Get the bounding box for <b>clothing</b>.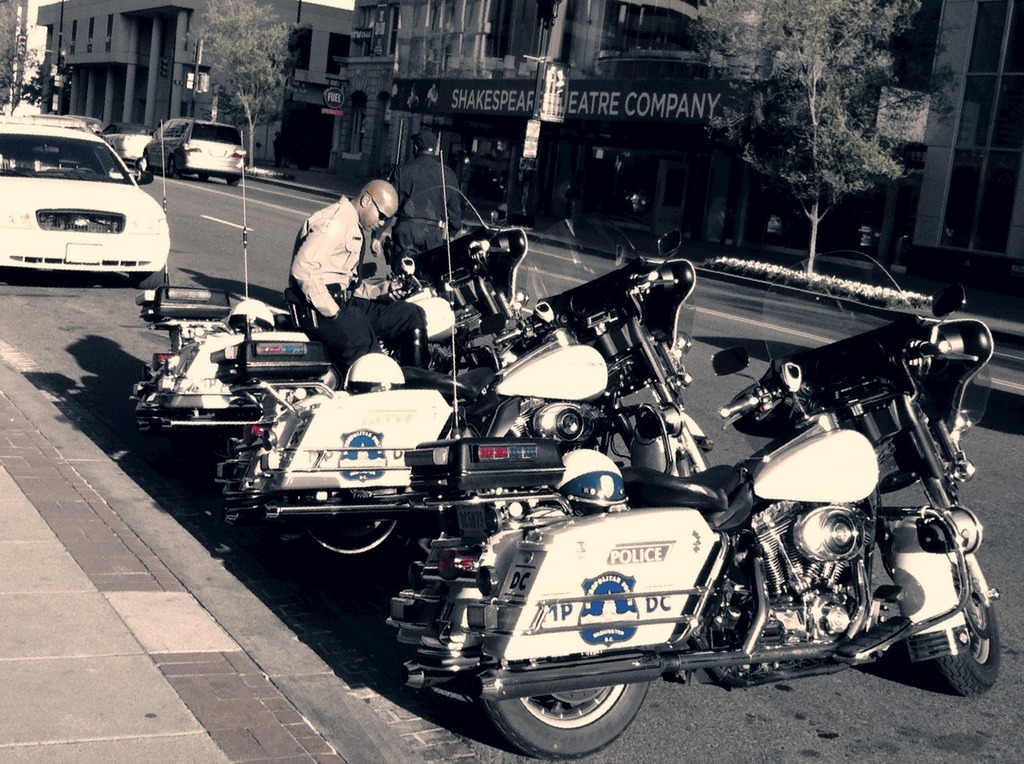
{"left": 284, "top": 188, "right": 433, "bottom": 435}.
